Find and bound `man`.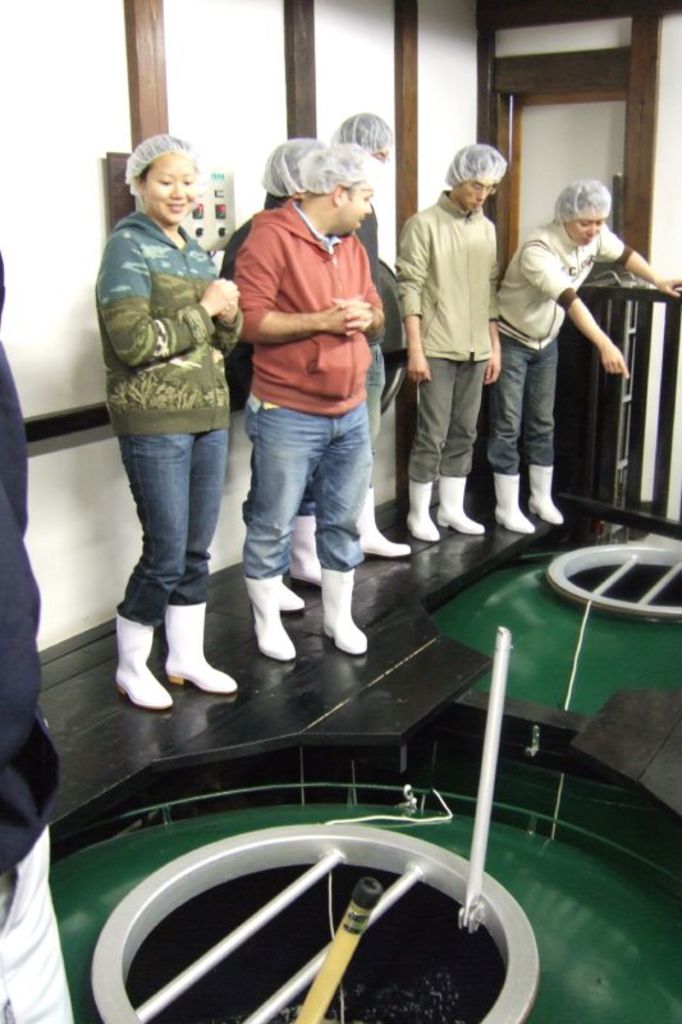
Bound: crop(398, 148, 516, 548).
